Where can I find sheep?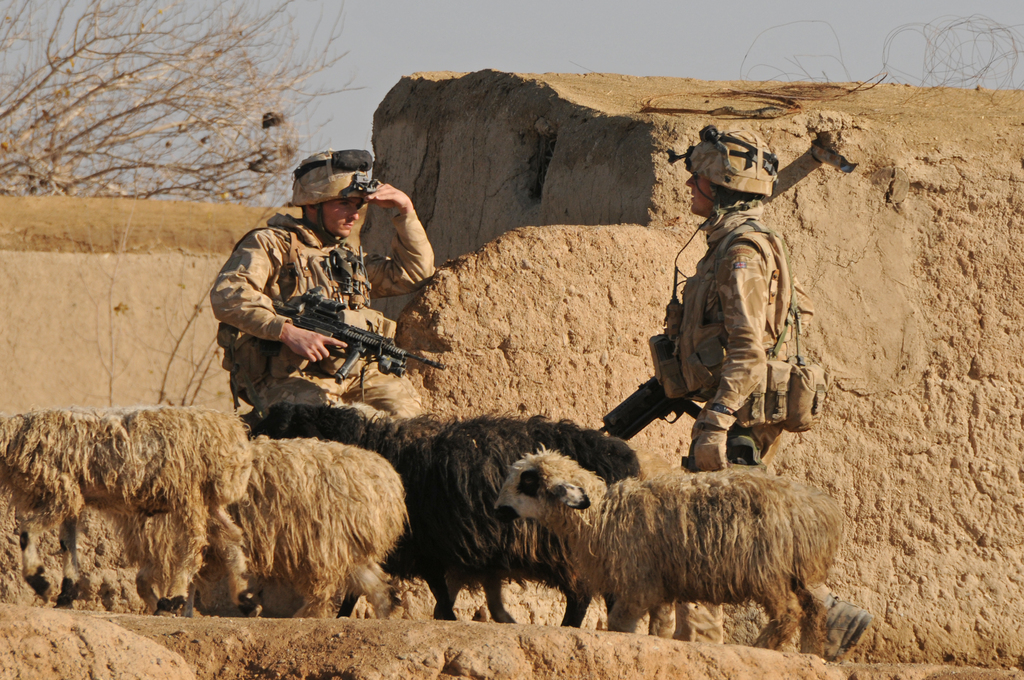
You can find it at 253,430,408,611.
